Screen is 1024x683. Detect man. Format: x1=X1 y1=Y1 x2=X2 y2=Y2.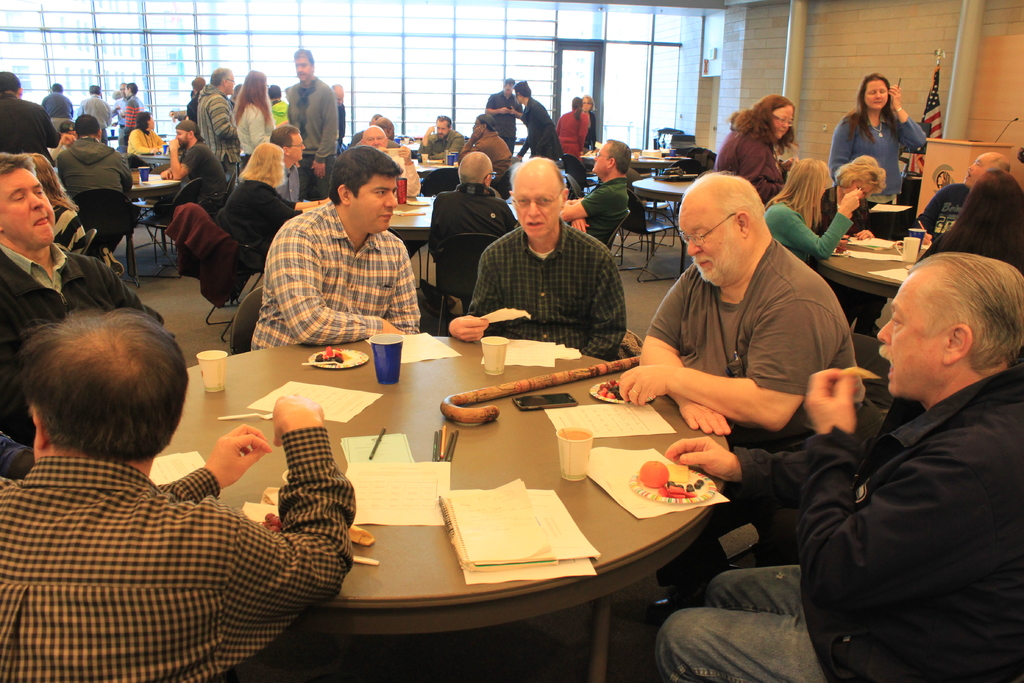
x1=273 y1=126 x2=328 y2=202.
